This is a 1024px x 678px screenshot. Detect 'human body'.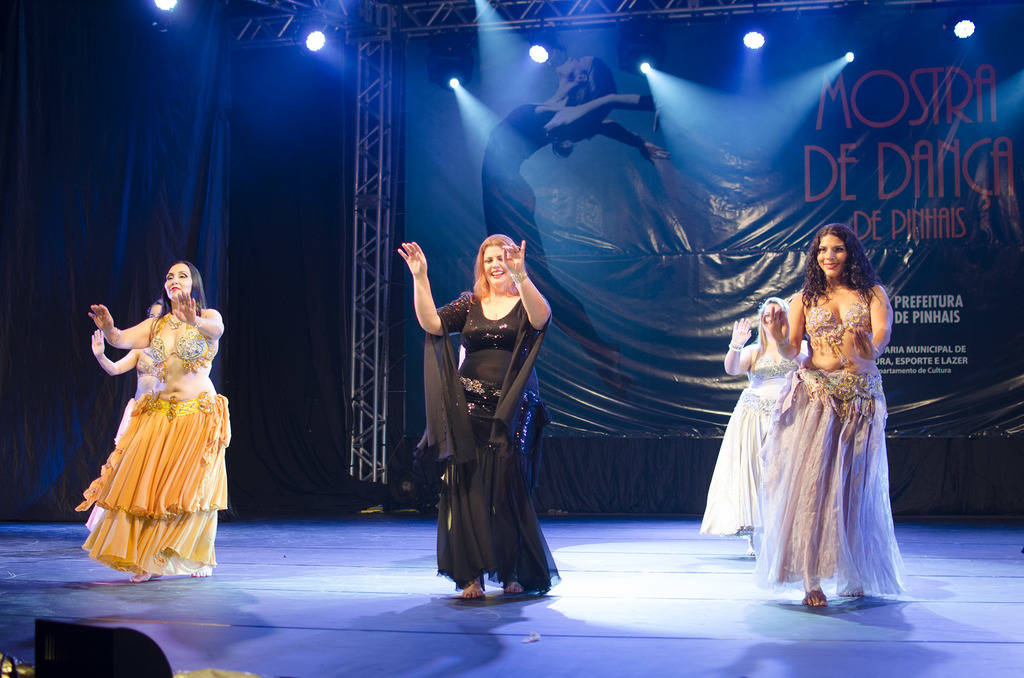
<region>392, 225, 555, 601</region>.
